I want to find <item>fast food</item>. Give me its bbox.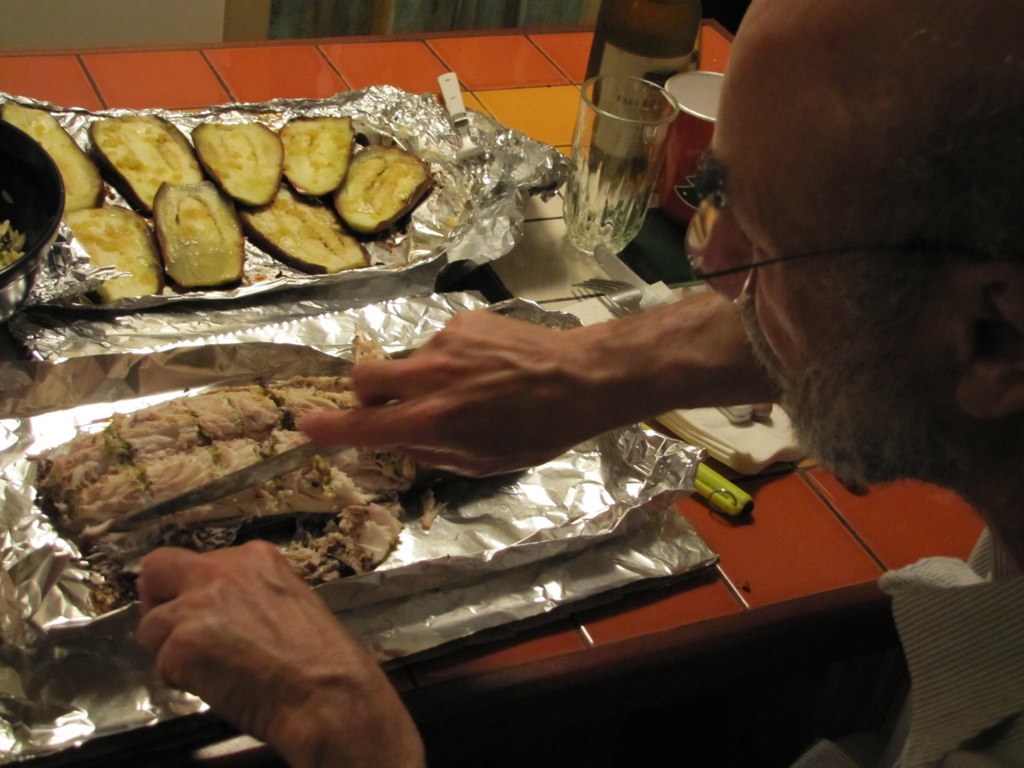
(x1=194, y1=124, x2=280, y2=212).
